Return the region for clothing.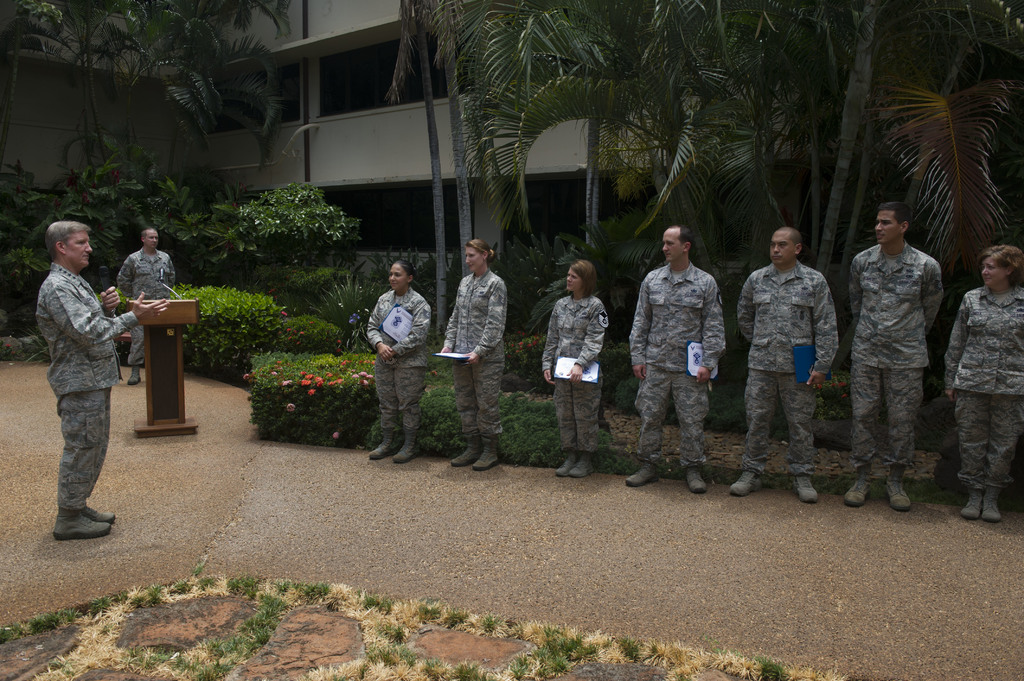
<region>543, 294, 611, 442</region>.
